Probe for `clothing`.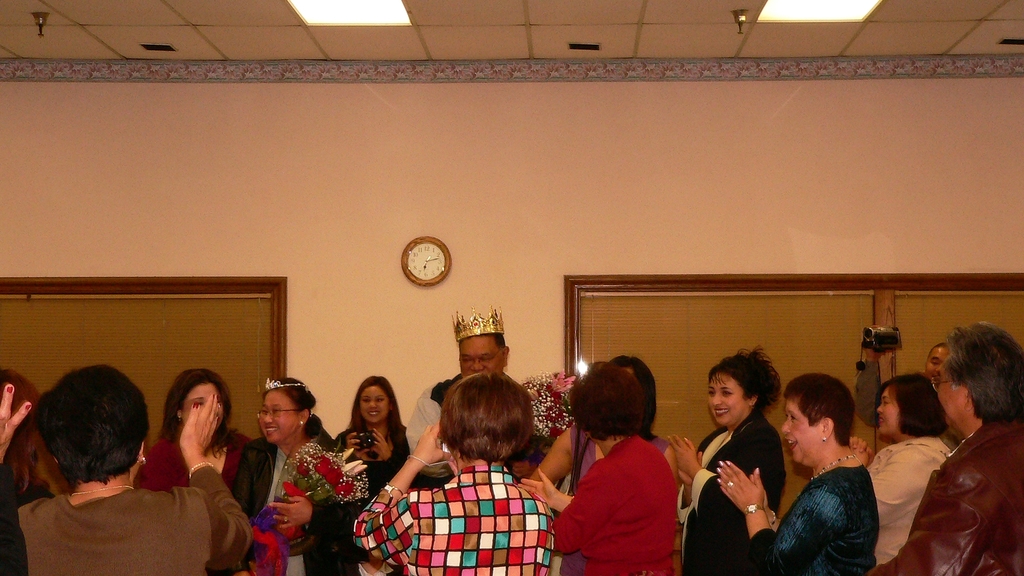
Probe result: <region>854, 427, 957, 573</region>.
